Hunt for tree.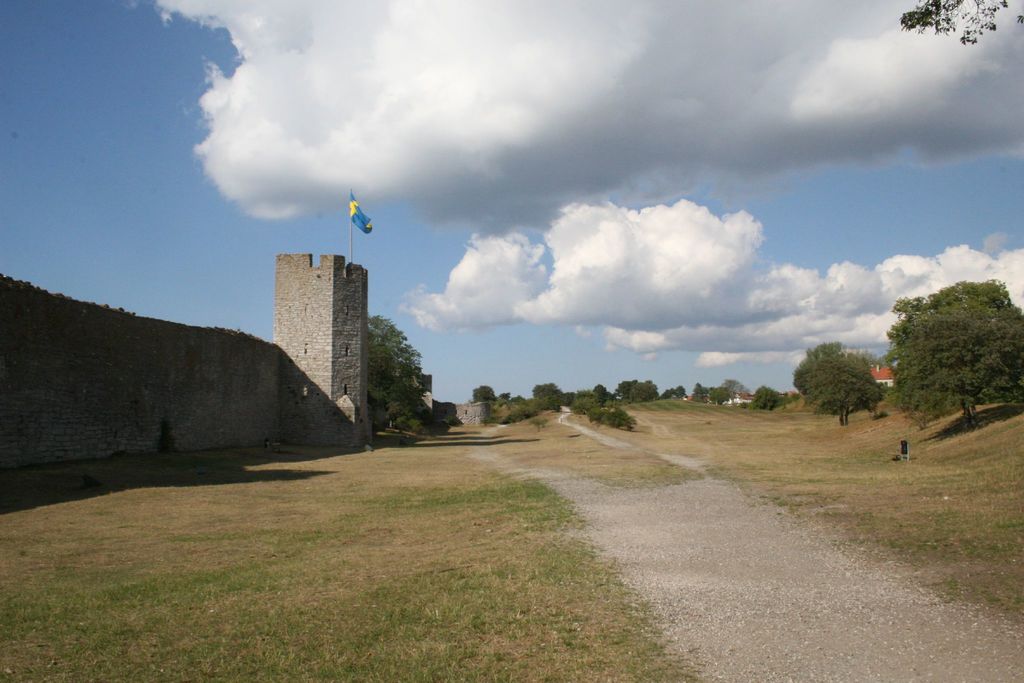
Hunted down at x1=896 y1=265 x2=1023 y2=426.
